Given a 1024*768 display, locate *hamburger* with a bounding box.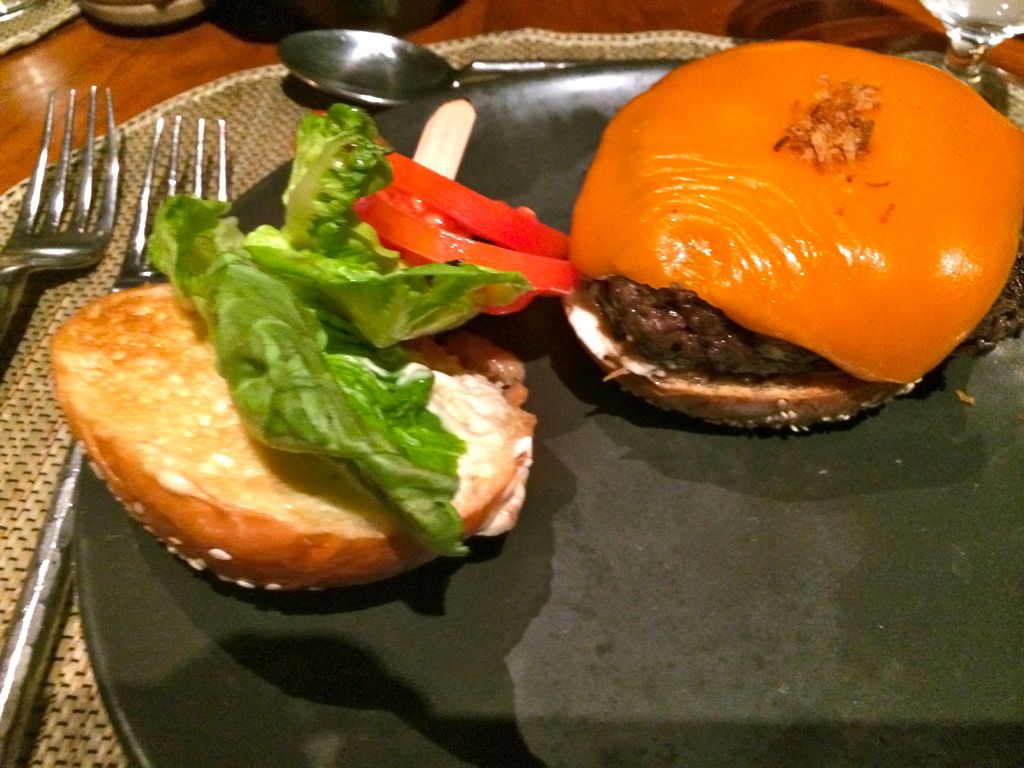
Located: 561, 45, 1023, 431.
